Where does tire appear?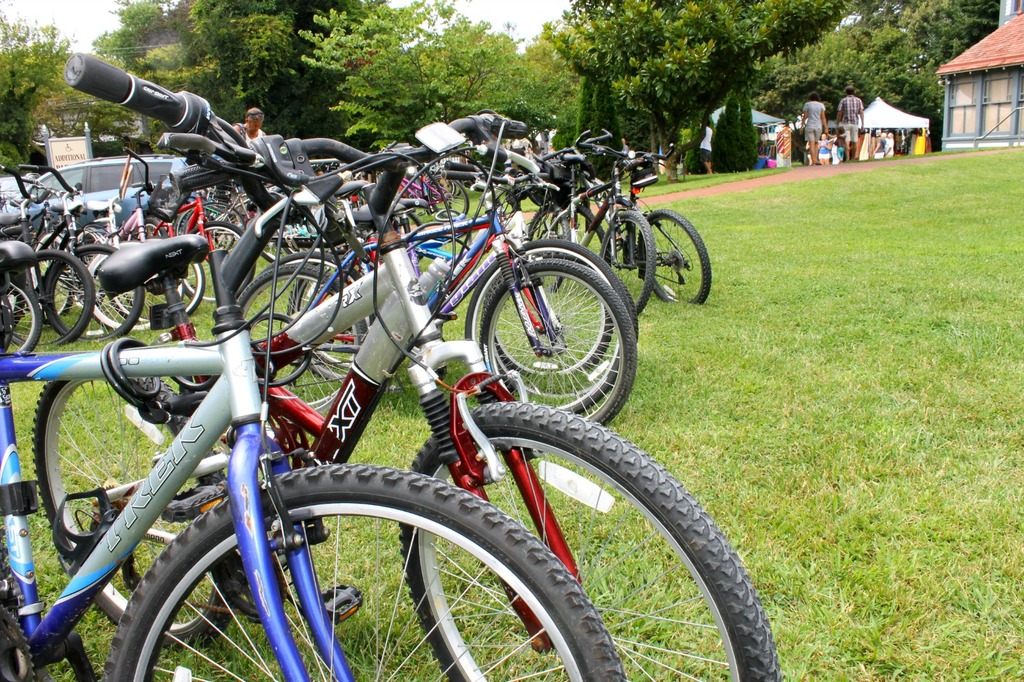
Appears at pyautogui.locateOnScreen(98, 465, 622, 681).
